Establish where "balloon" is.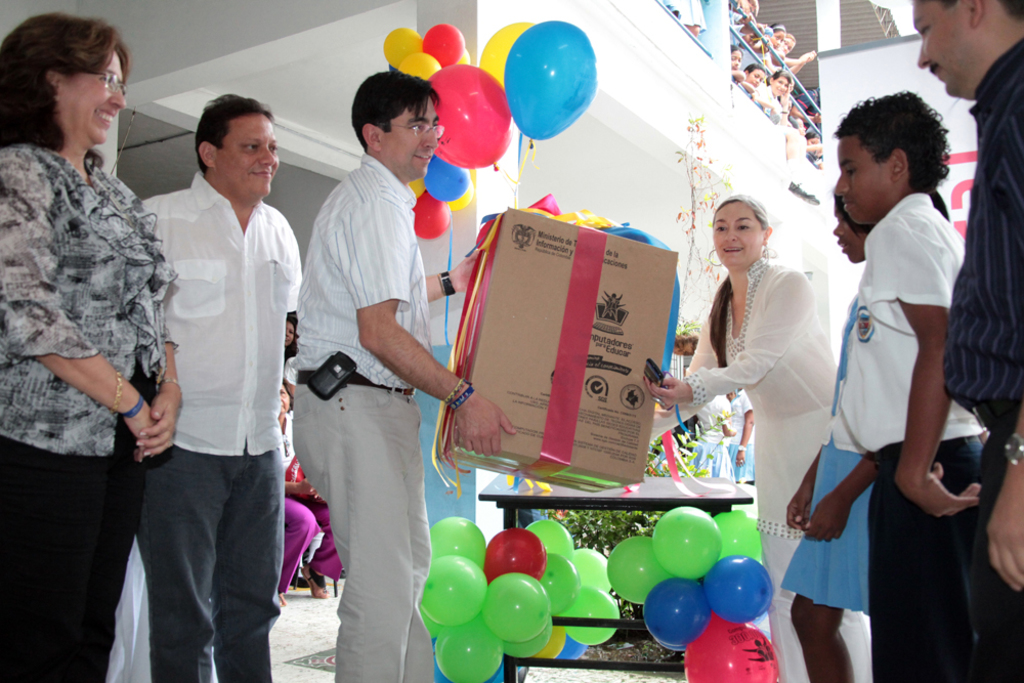
Established at {"left": 684, "top": 611, "right": 782, "bottom": 682}.
